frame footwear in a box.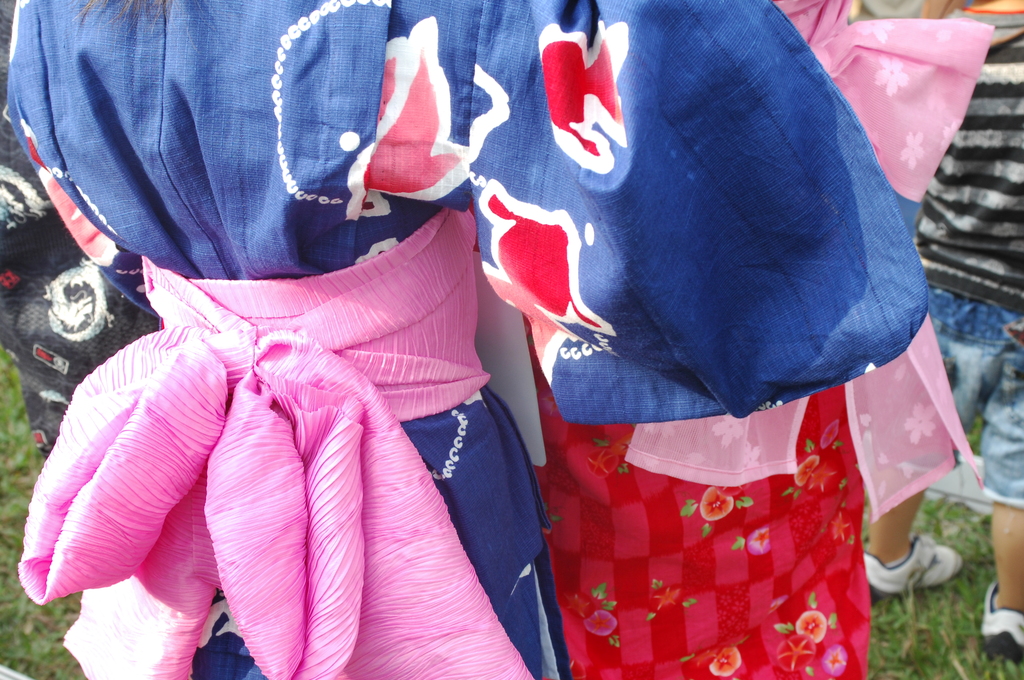
x1=979, y1=574, x2=1023, y2=660.
